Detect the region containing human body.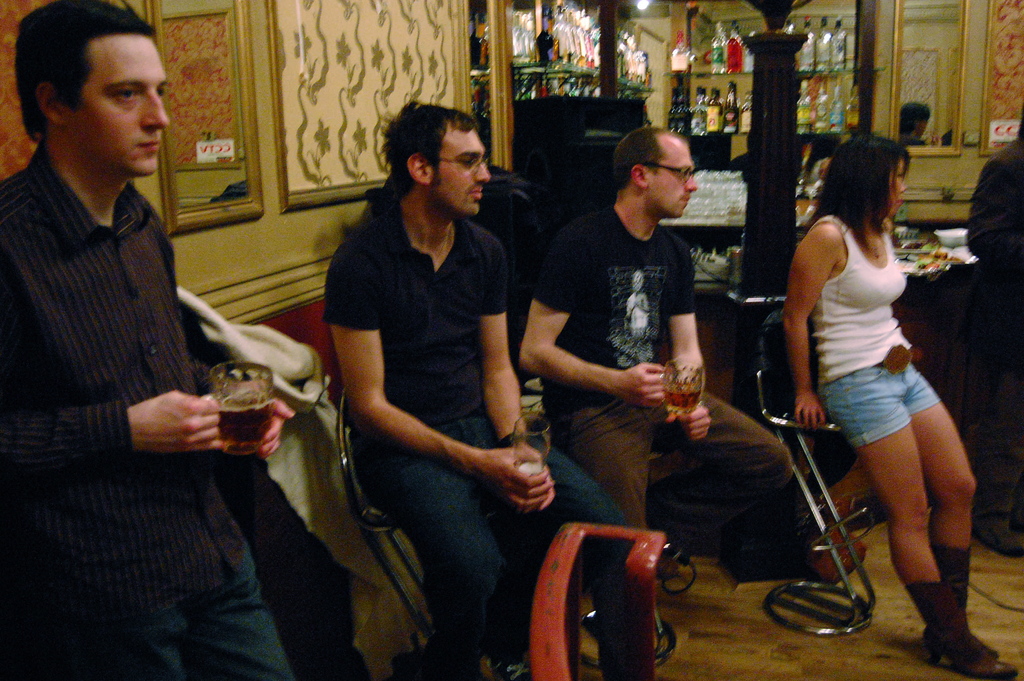
[x1=0, y1=0, x2=295, y2=677].
